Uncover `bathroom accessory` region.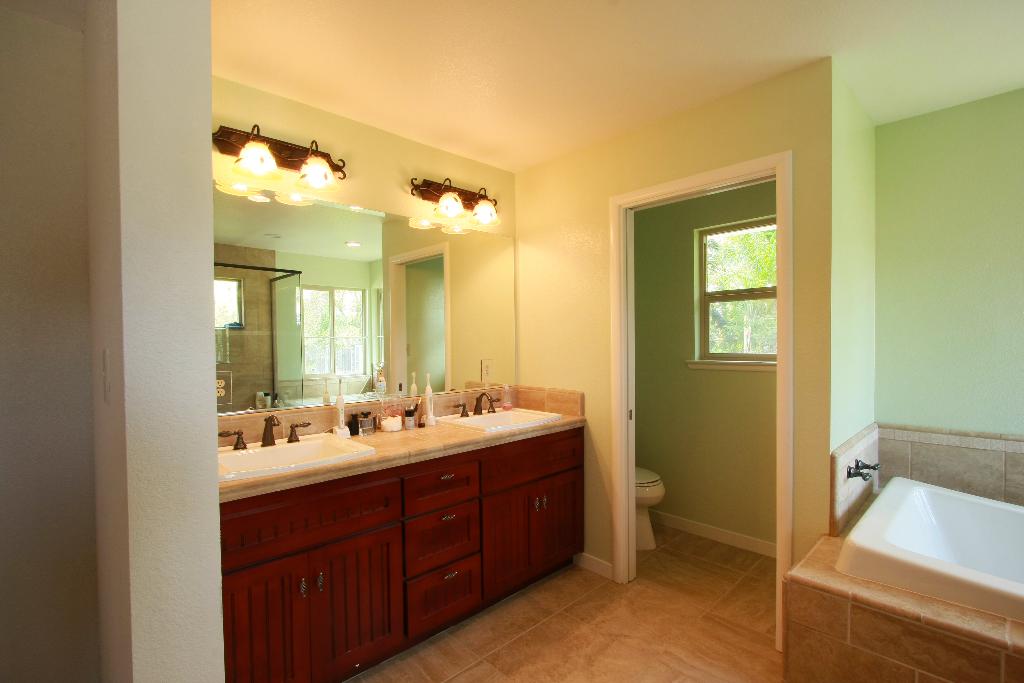
Uncovered: (x1=486, y1=394, x2=502, y2=415).
